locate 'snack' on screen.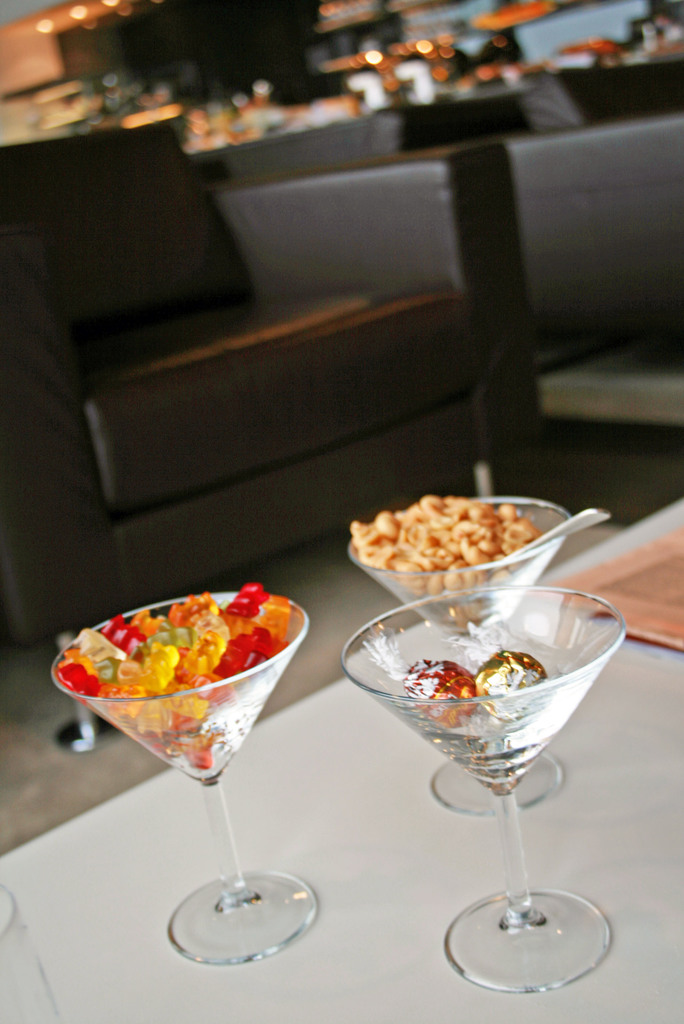
On screen at bbox=[51, 581, 285, 755].
